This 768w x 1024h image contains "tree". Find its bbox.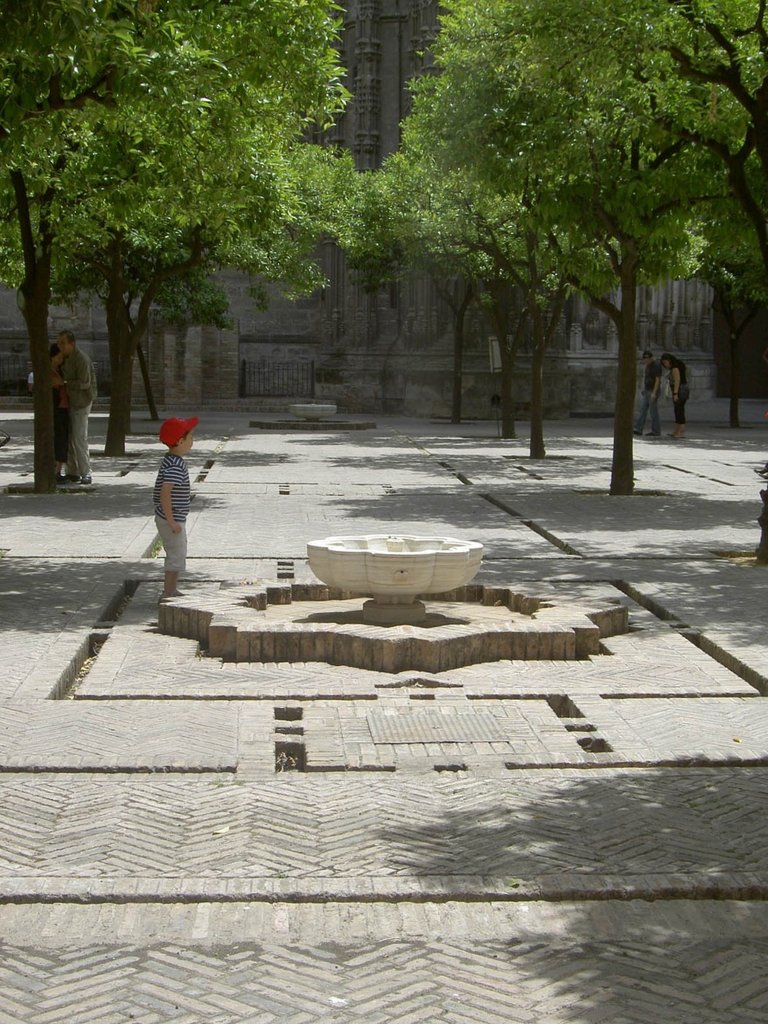
locate(361, 141, 604, 449).
